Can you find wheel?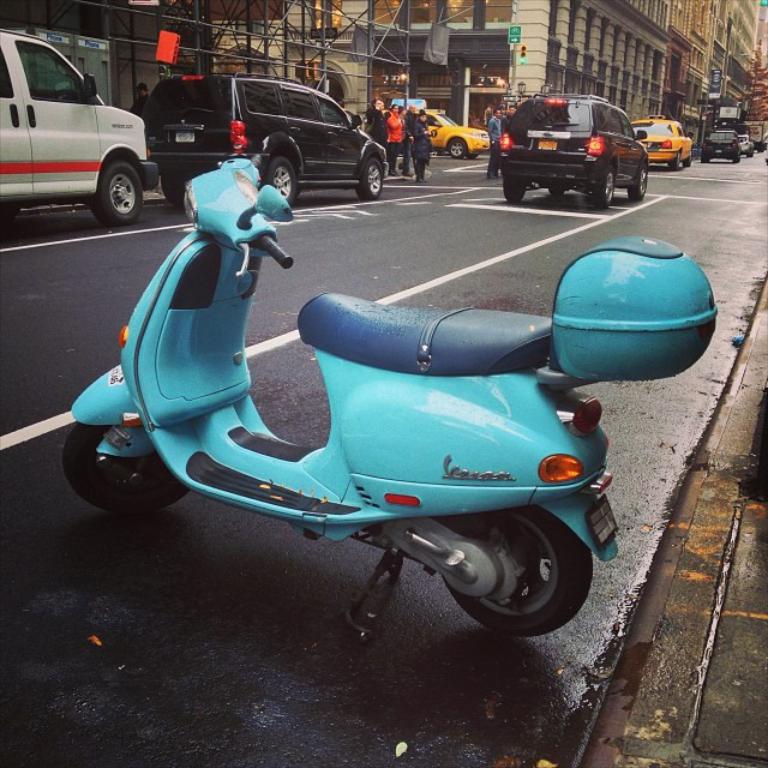
Yes, bounding box: [x1=1, y1=208, x2=19, y2=226].
